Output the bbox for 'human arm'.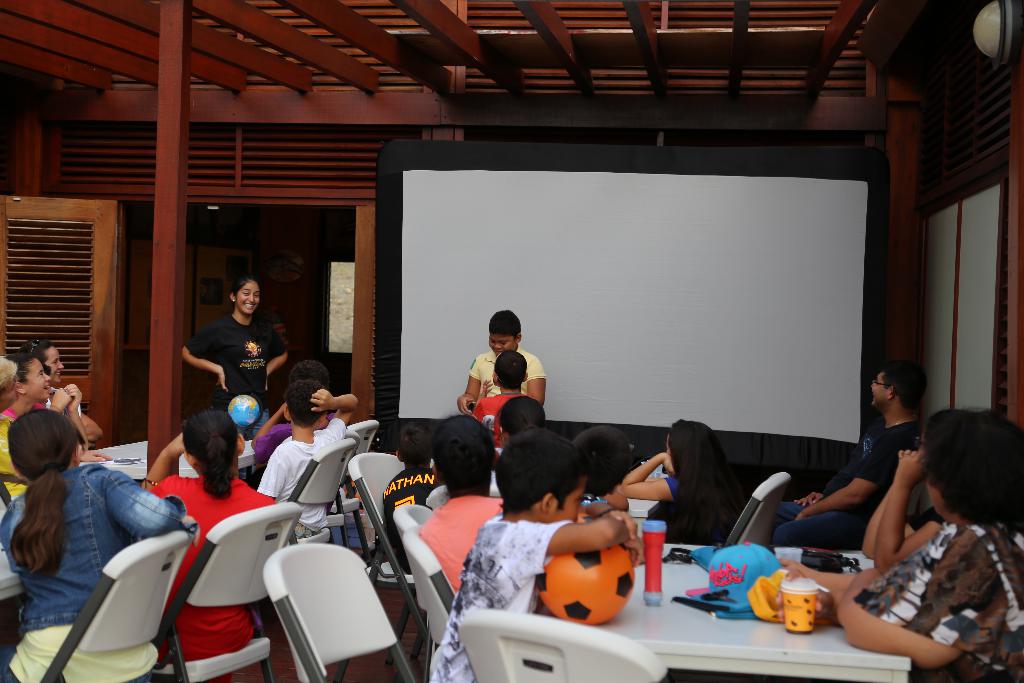
(576,498,647,546).
